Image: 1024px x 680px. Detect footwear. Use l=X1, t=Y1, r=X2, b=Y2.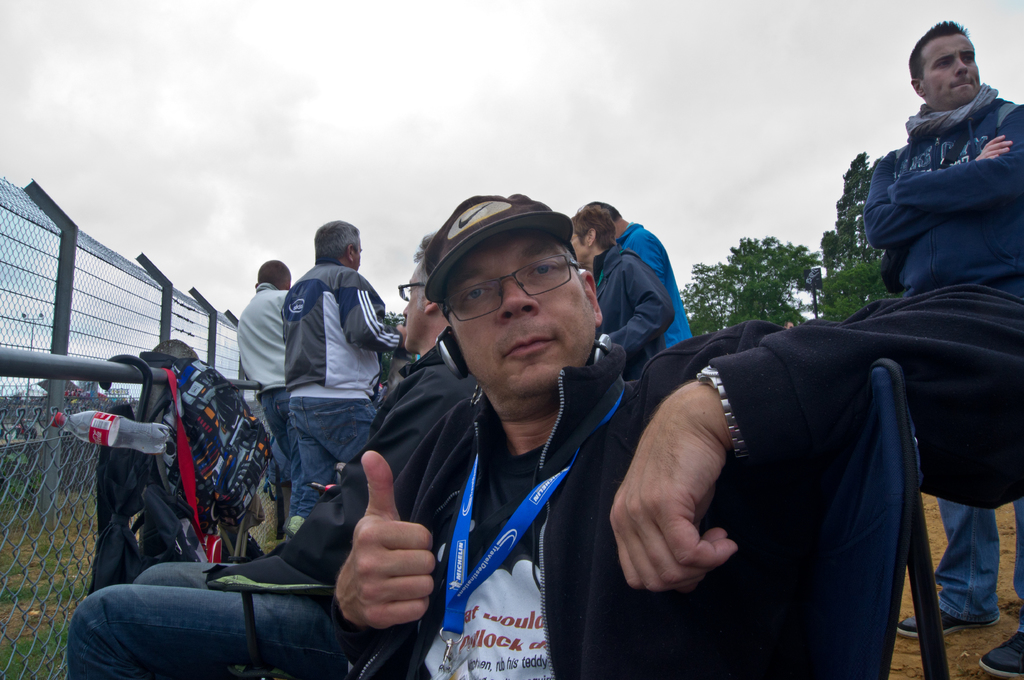
l=897, t=605, r=997, b=638.
